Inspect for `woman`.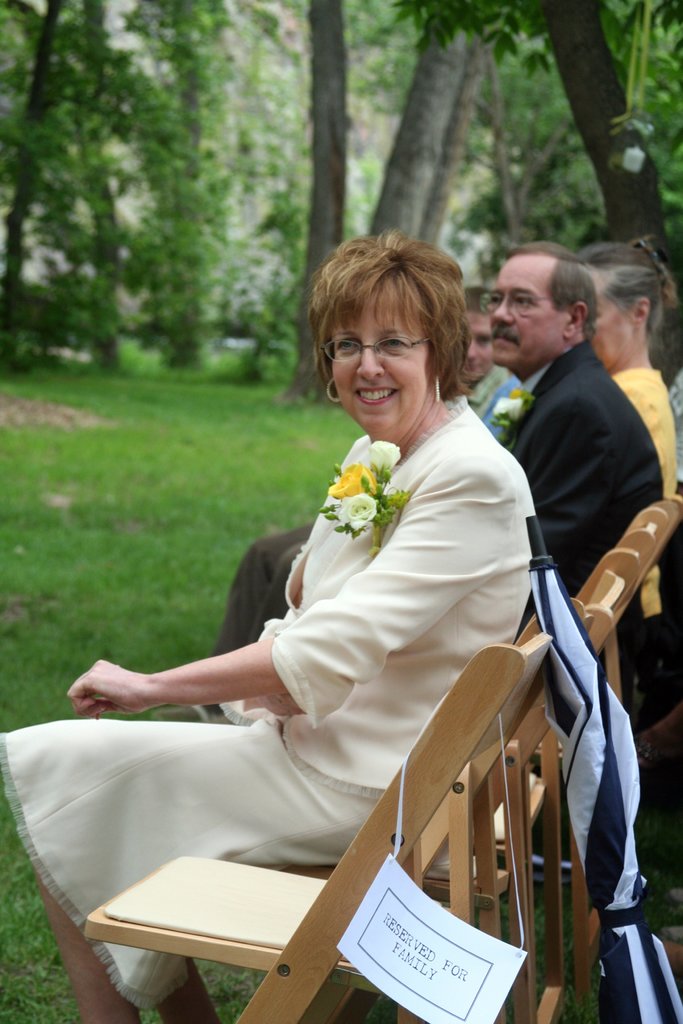
Inspection: 152 233 678 713.
